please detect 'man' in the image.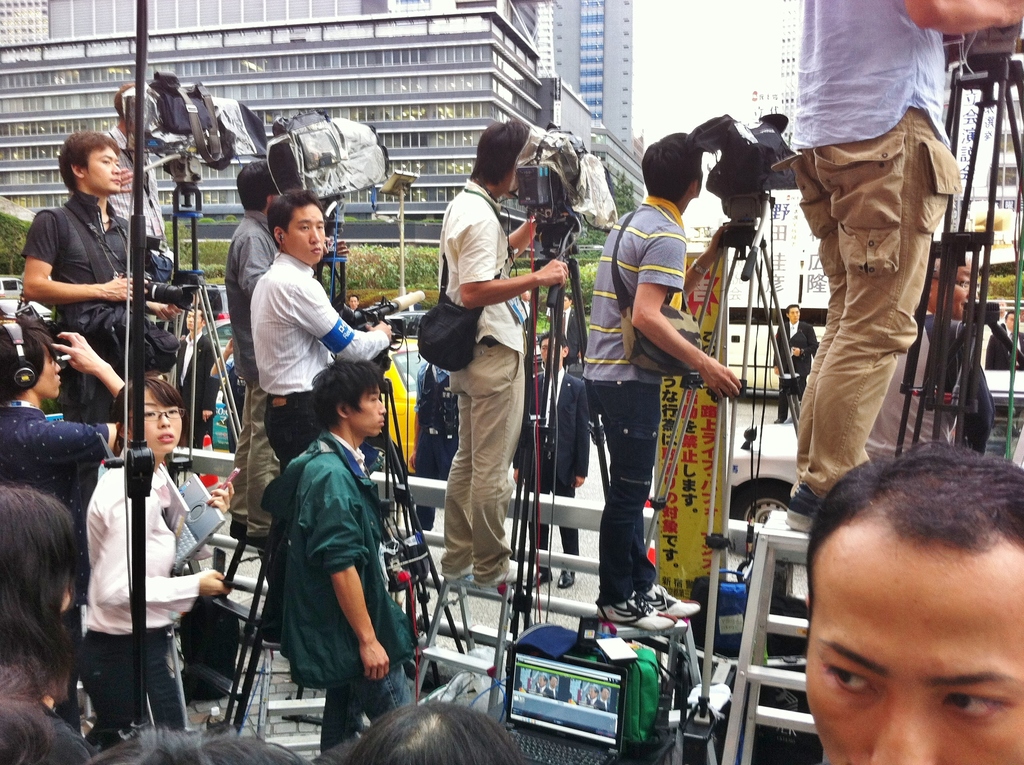
[786,0,1023,534].
